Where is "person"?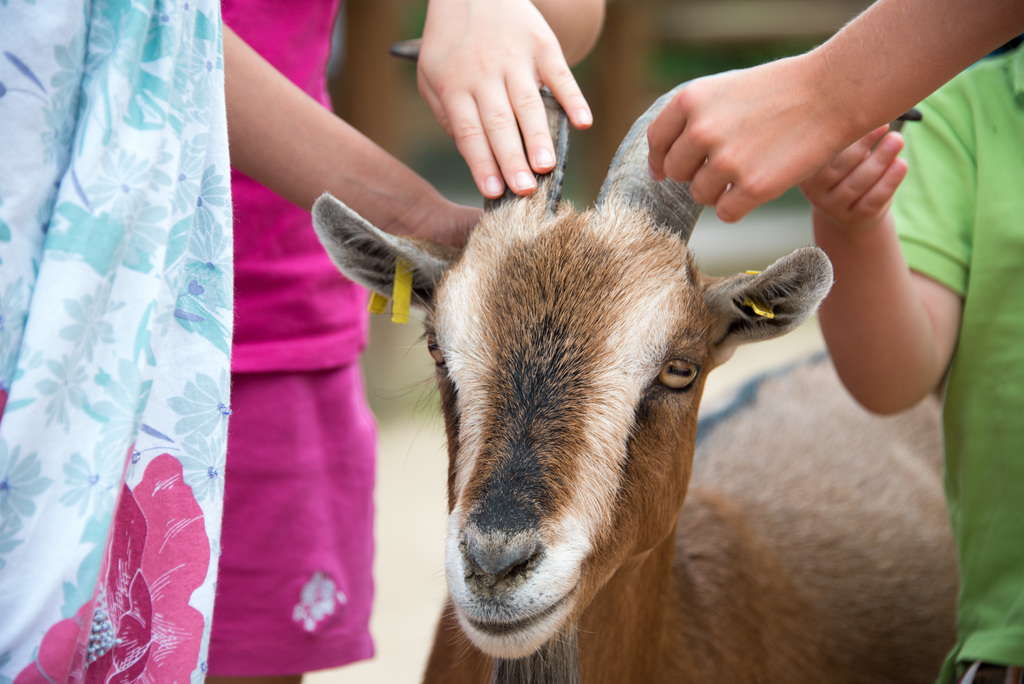
0:0:238:683.
